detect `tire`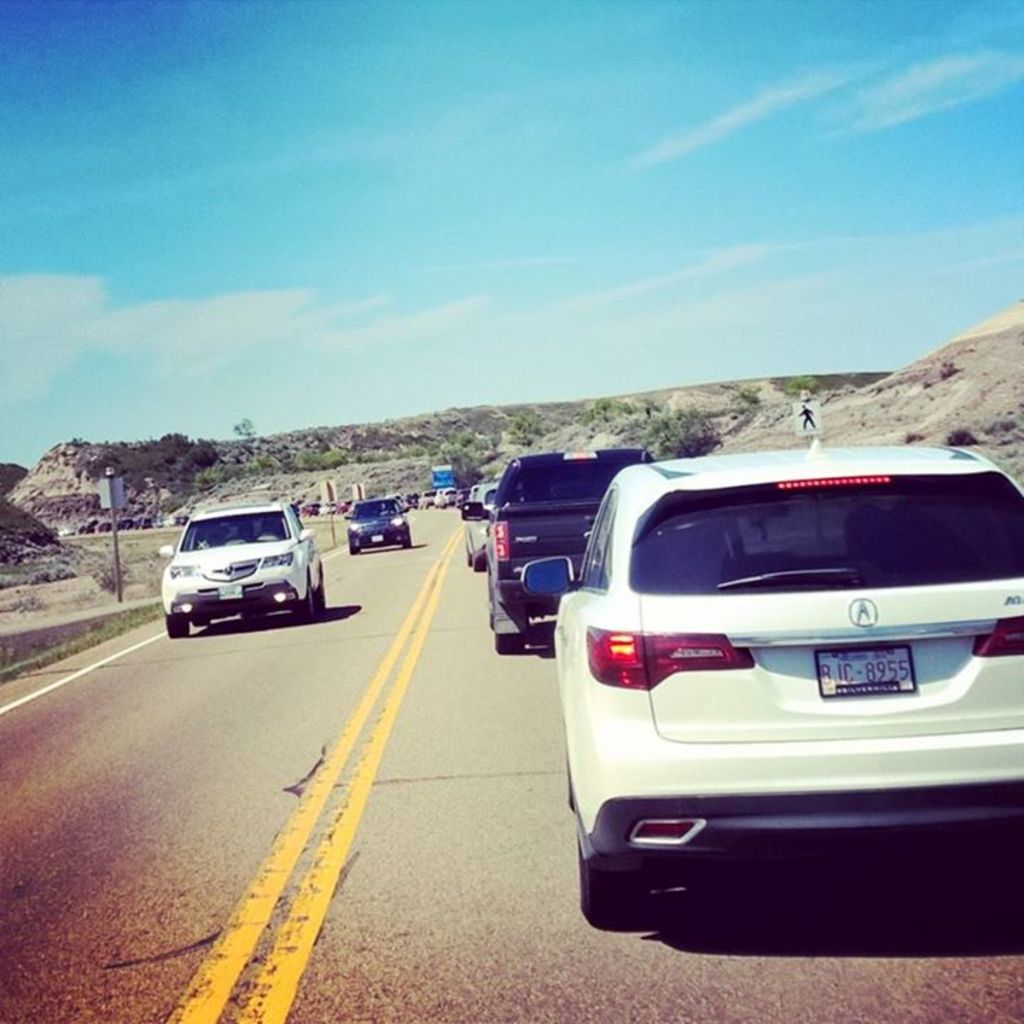
570:855:657:926
